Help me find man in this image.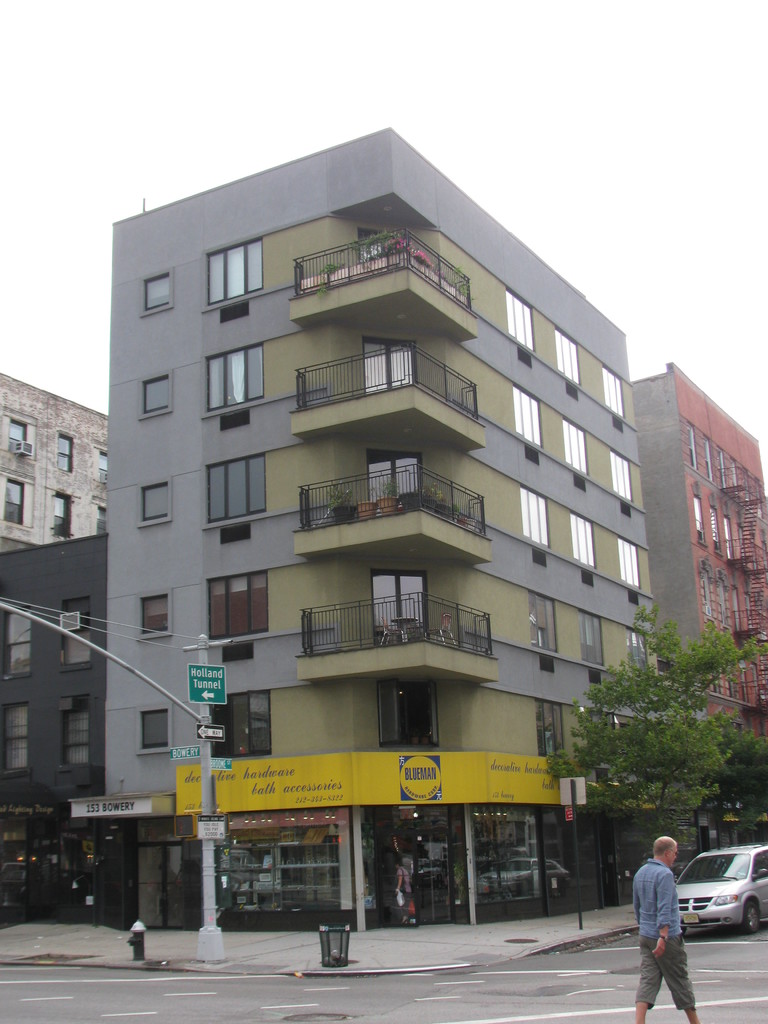
Found it: rect(625, 836, 696, 1023).
